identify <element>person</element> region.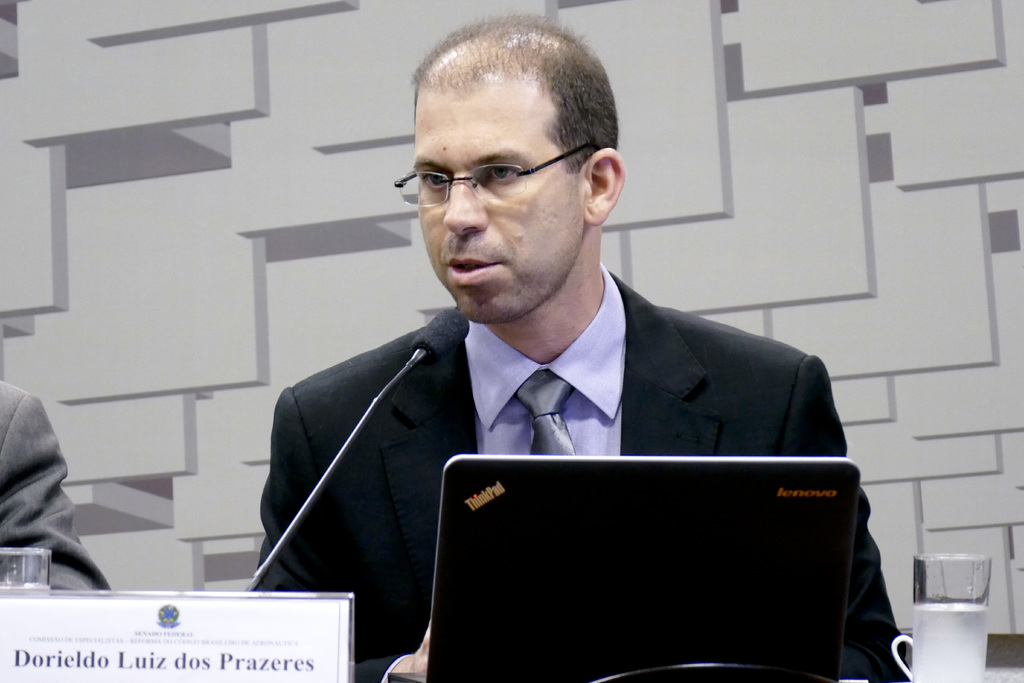
Region: <region>0, 375, 110, 600</region>.
